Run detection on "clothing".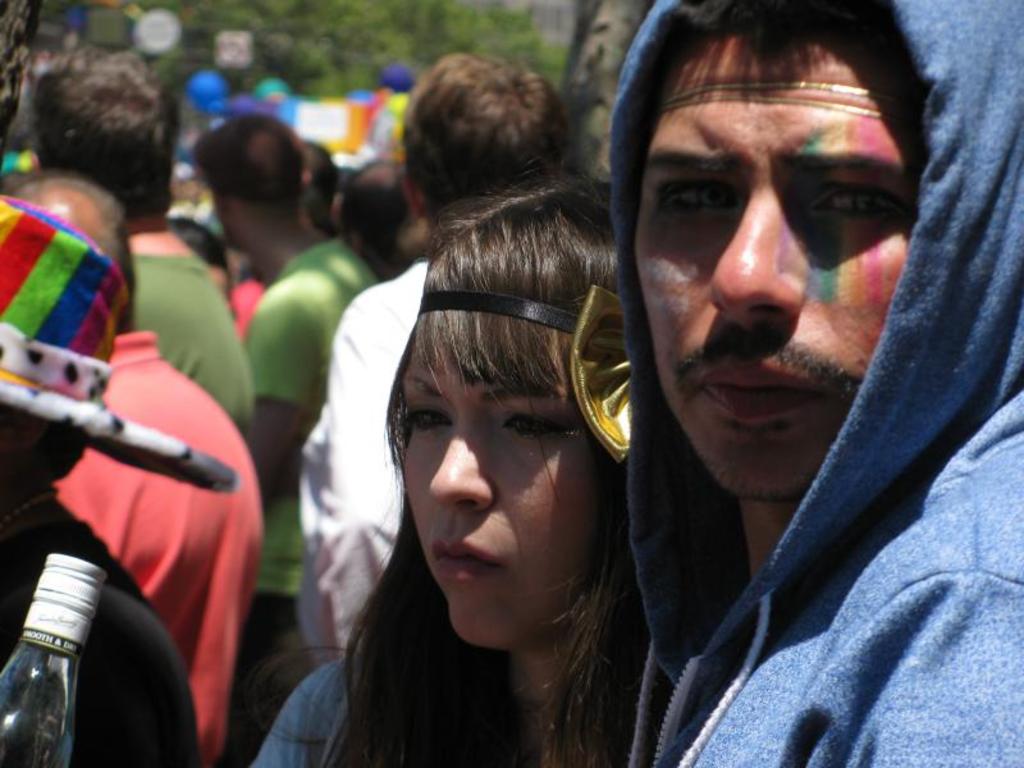
Result: region(0, 504, 193, 767).
